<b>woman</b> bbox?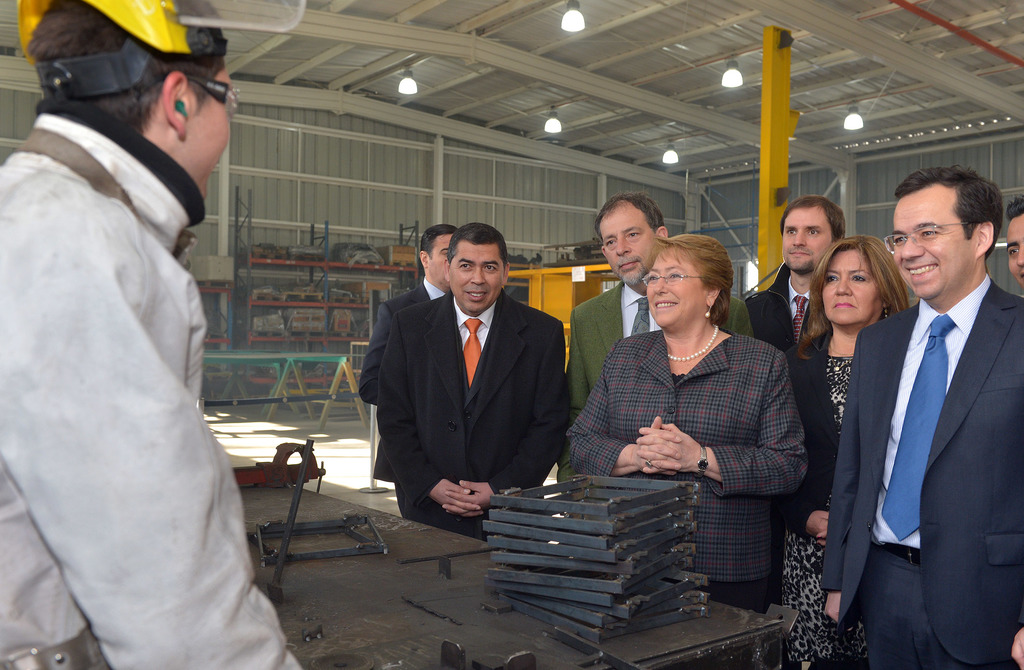
<bbox>771, 231, 909, 669</bbox>
